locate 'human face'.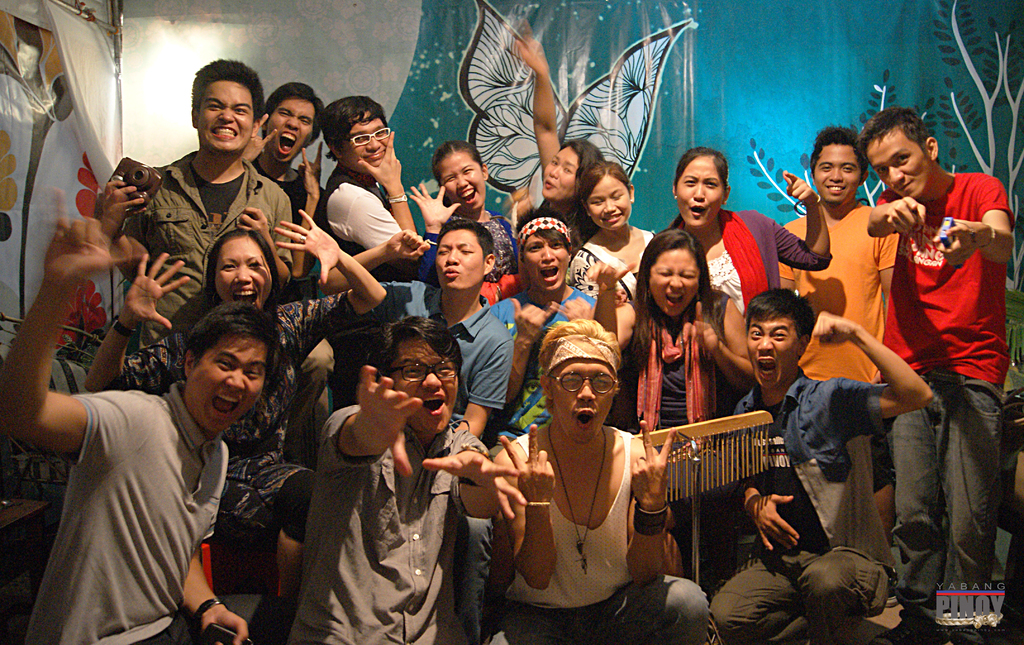
Bounding box: {"left": 744, "top": 316, "right": 797, "bottom": 391}.
